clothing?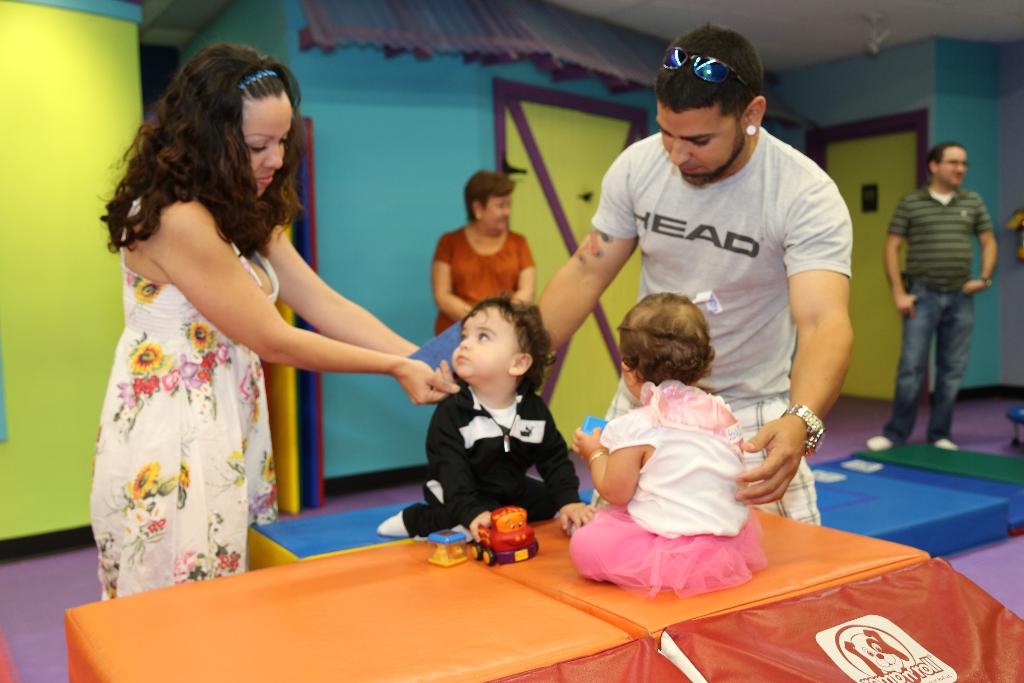
(x1=86, y1=192, x2=281, y2=602)
